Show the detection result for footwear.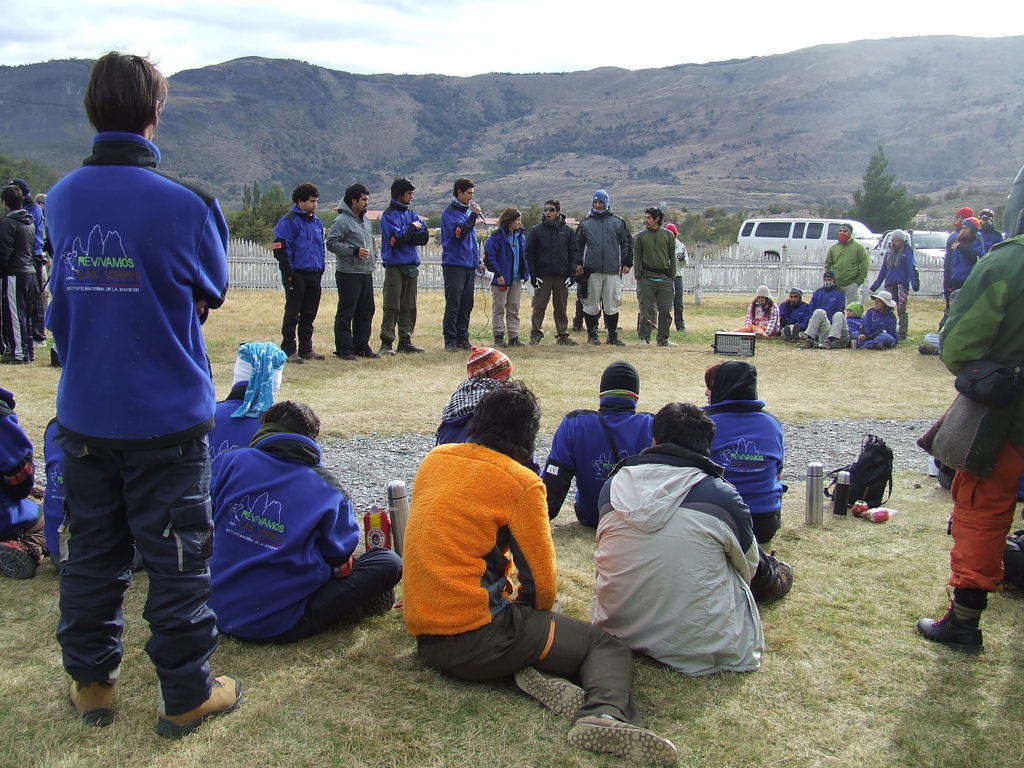
397,336,424,353.
